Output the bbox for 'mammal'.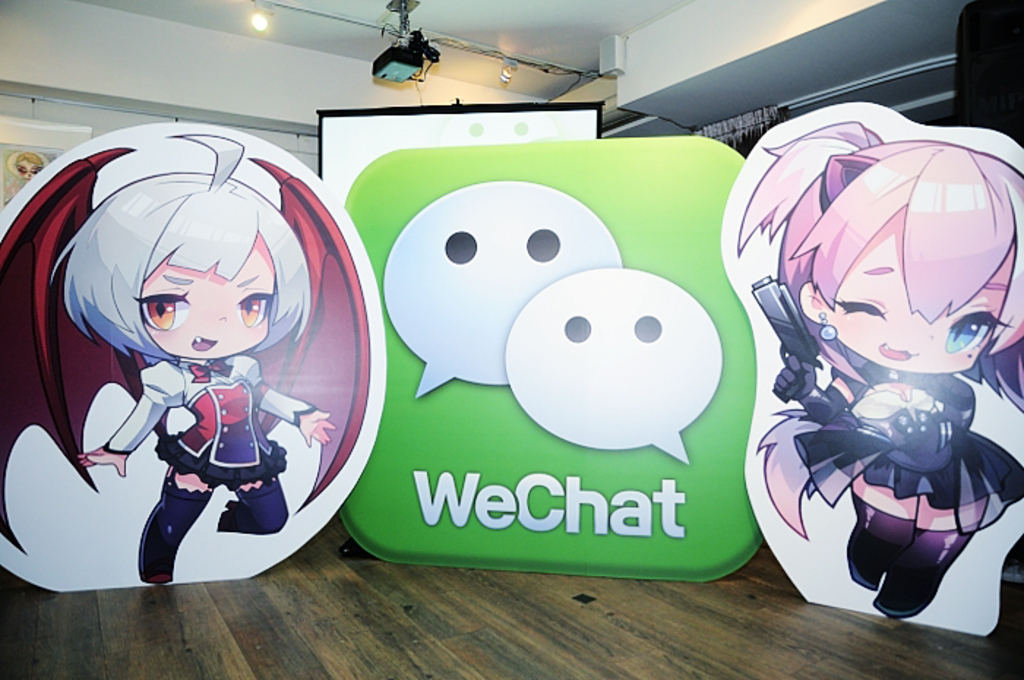
box=[730, 118, 1023, 620].
